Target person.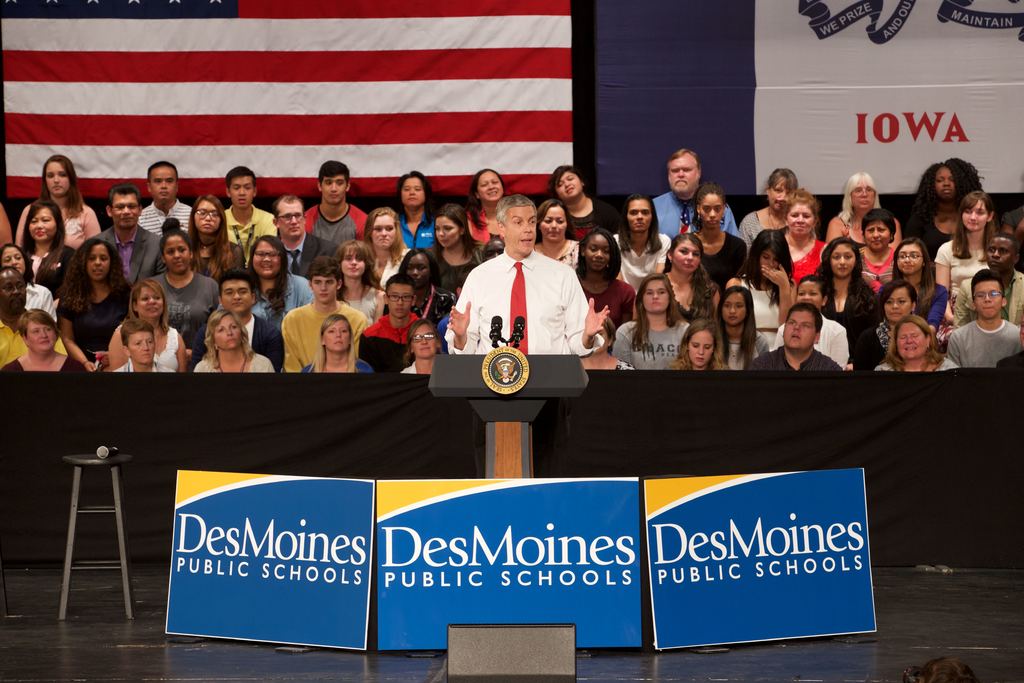
Target region: bbox(602, 194, 676, 297).
